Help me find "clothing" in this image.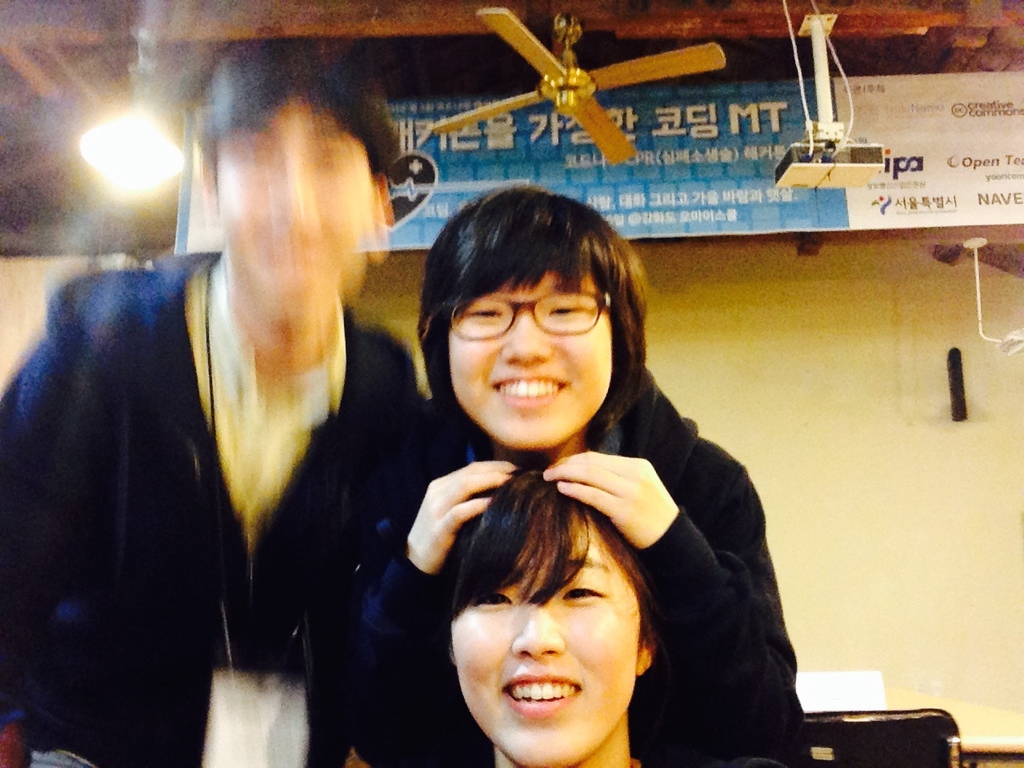
Found it: crop(313, 366, 810, 767).
